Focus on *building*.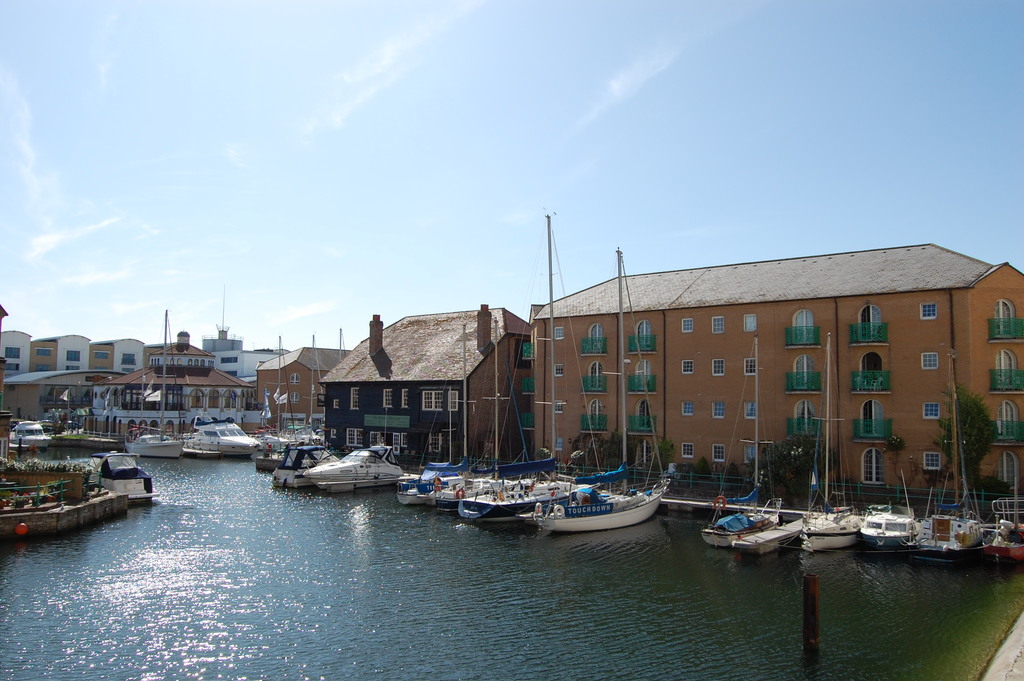
Focused at region(257, 345, 354, 414).
